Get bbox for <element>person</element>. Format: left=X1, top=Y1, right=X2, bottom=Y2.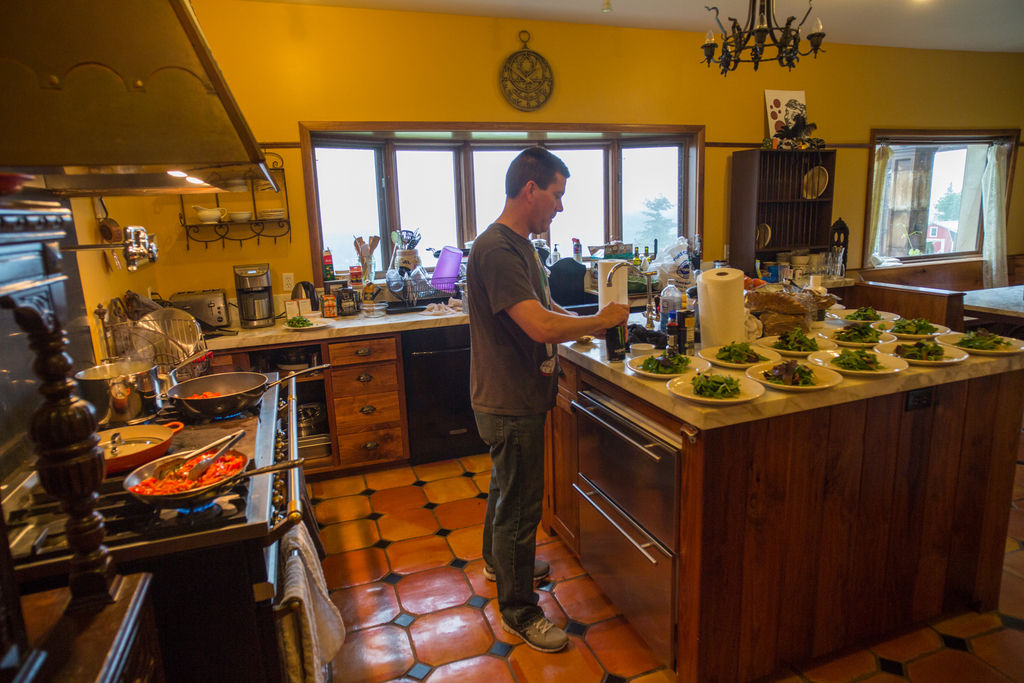
left=465, top=145, right=608, bottom=644.
